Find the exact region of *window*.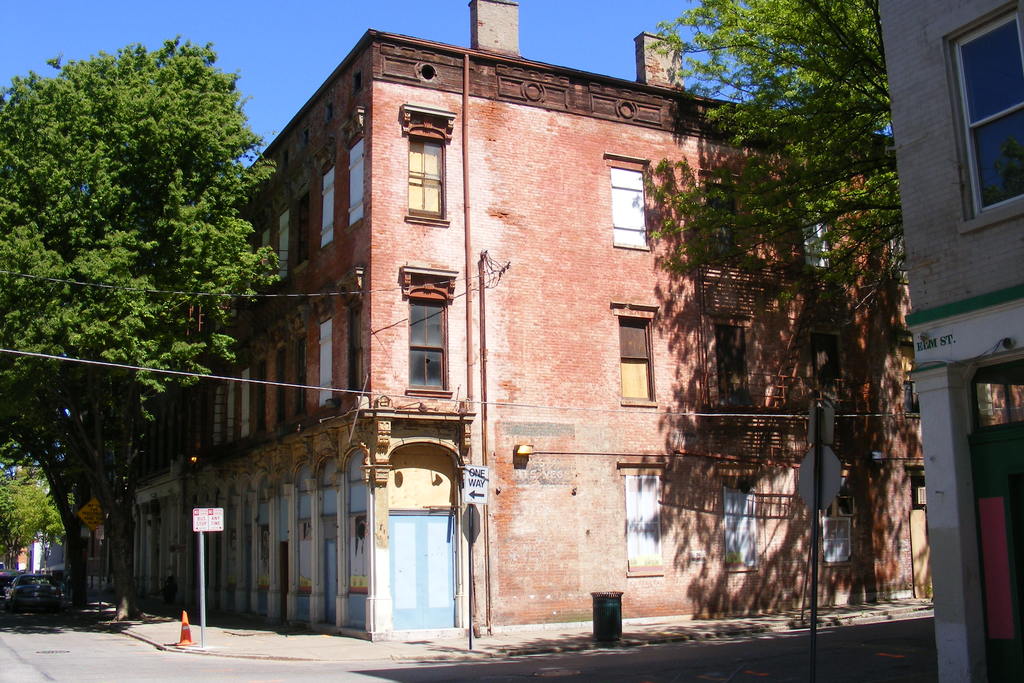
Exact region: 406:287:446:403.
